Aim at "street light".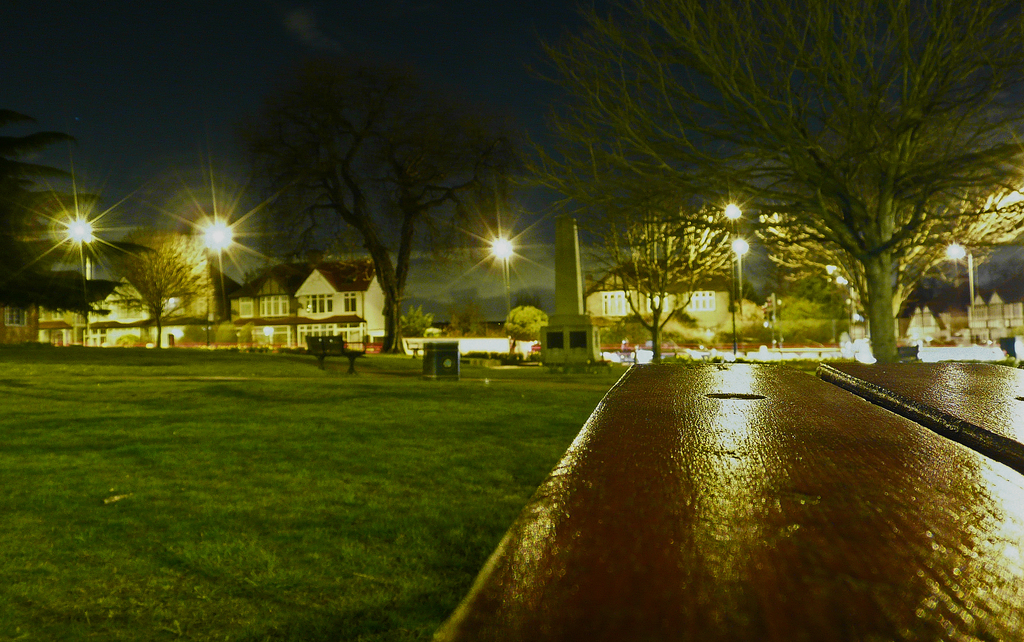
Aimed at 725,200,744,235.
